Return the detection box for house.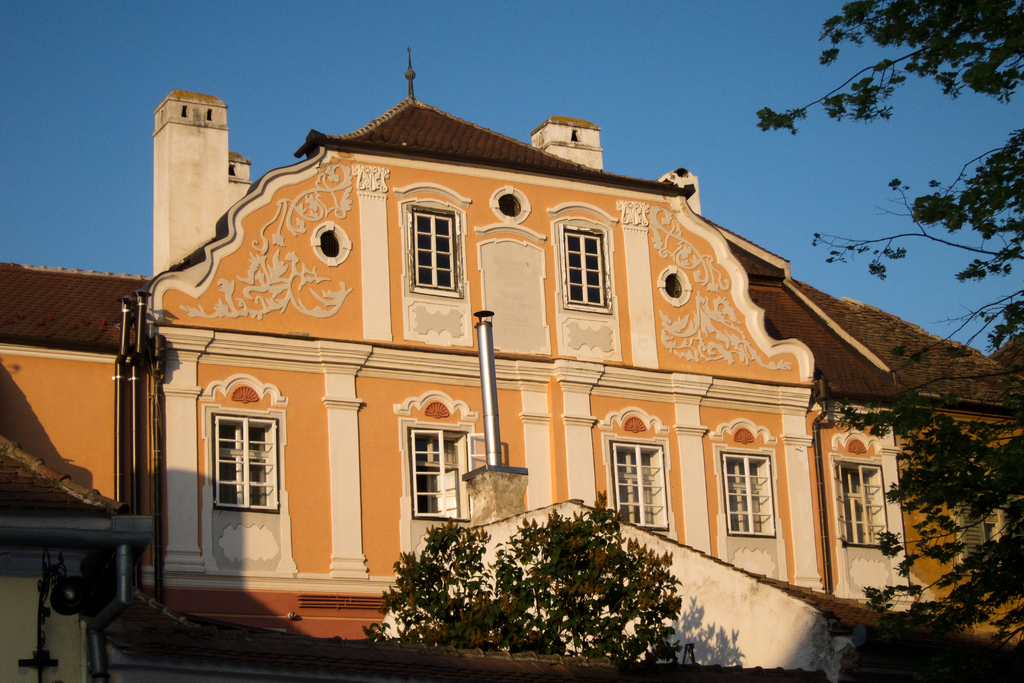
x1=0 y1=41 x2=1023 y2=682.
